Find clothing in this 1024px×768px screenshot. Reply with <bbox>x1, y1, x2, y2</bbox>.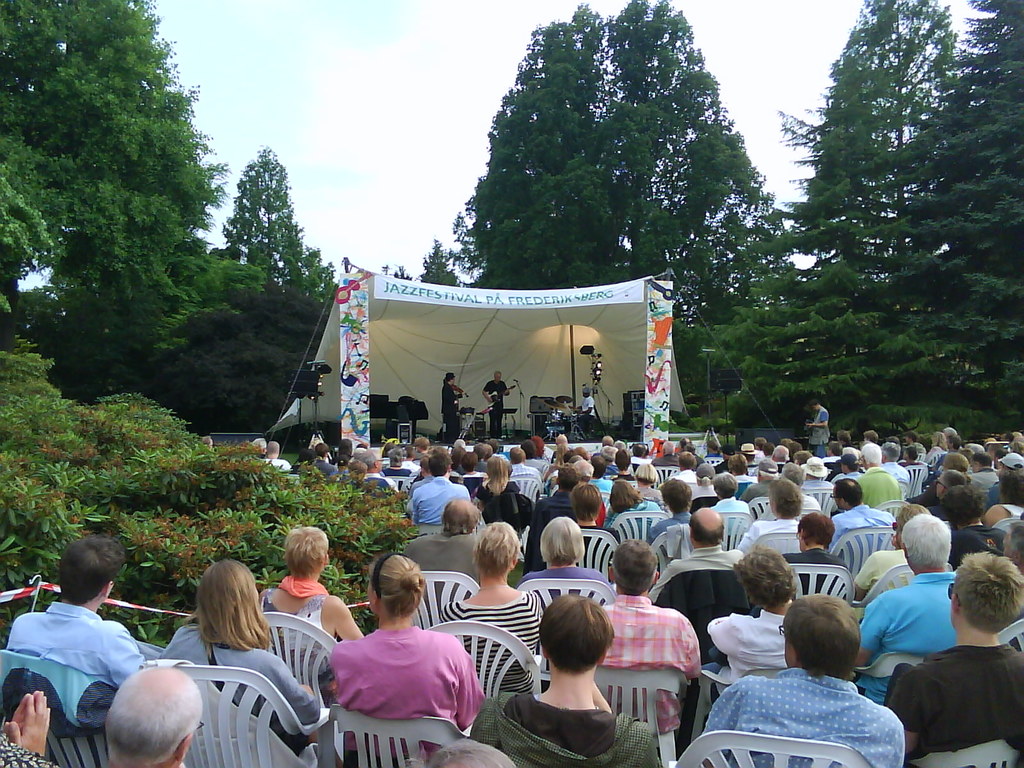
<bbox>259, 596, 330, 685</bbox>.
